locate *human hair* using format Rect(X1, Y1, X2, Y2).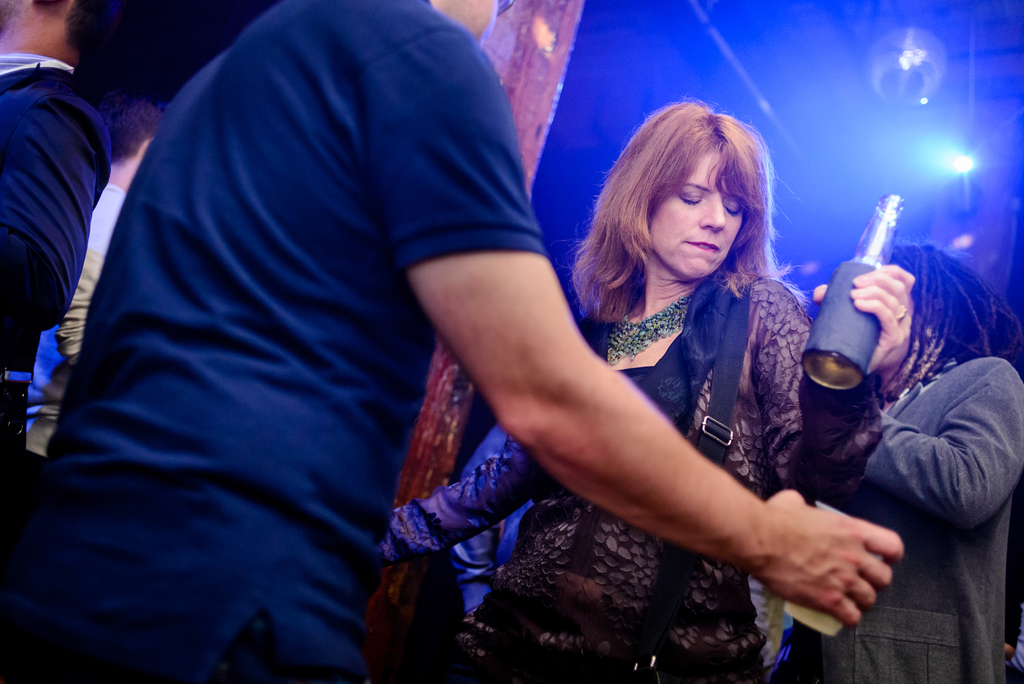
Rect(70, 0, 104, 58).
